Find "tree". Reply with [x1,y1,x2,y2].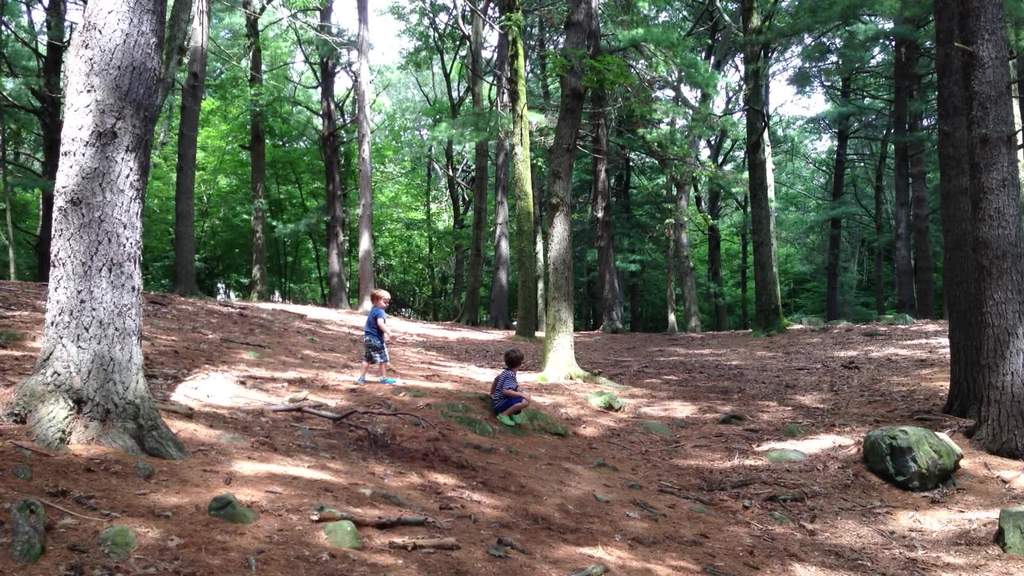
[703,111,831,324].
